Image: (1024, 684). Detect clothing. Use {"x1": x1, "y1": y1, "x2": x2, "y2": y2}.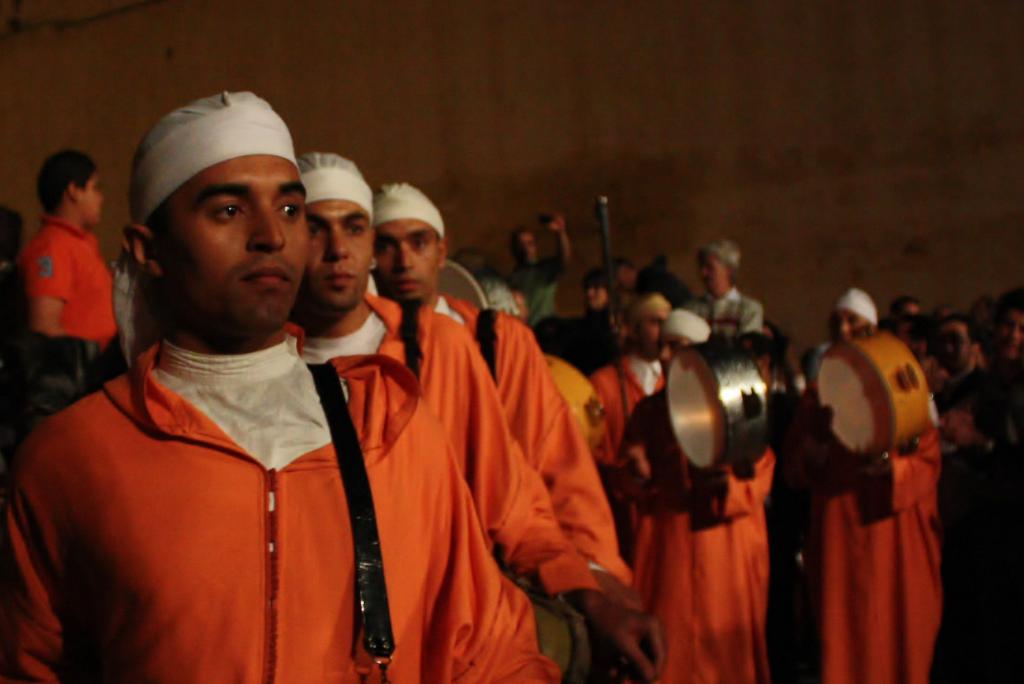
{"x1": 104, "y1": 261, "x2": 136, "y2": 377}.
